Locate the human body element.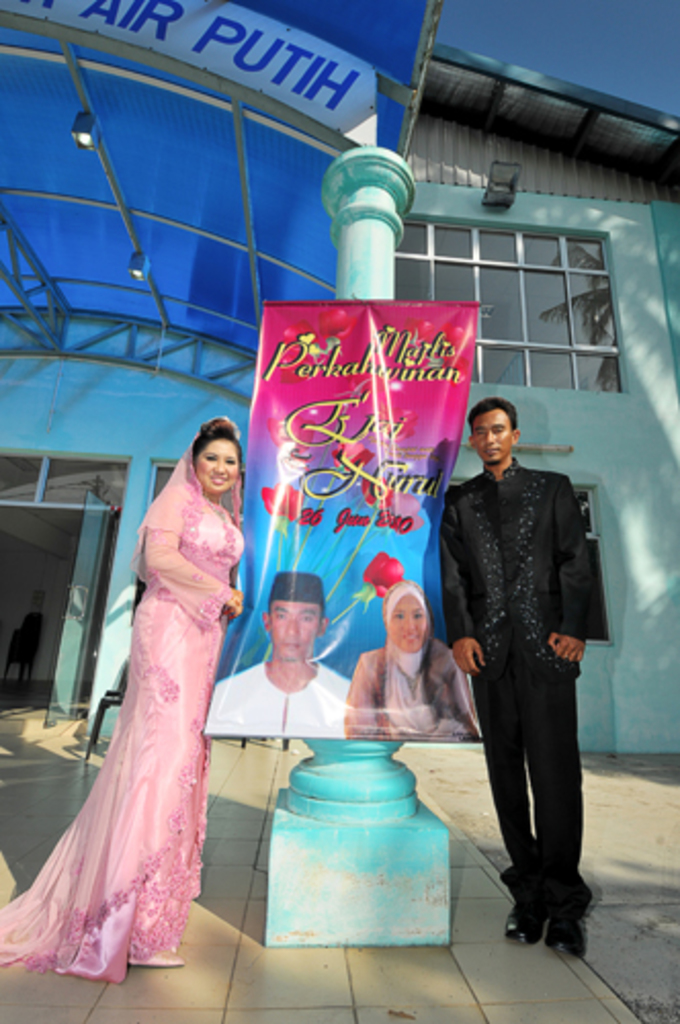
Element bbox: bbox(418, 467, 619, 967).
